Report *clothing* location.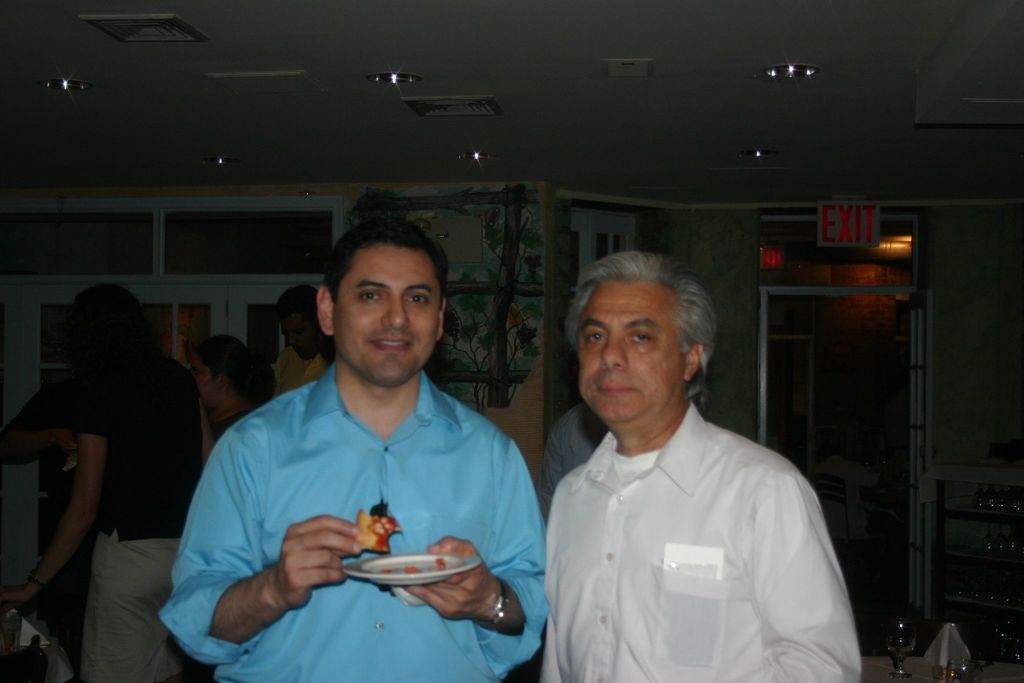
Report: box(538, 406, 605, 520).
